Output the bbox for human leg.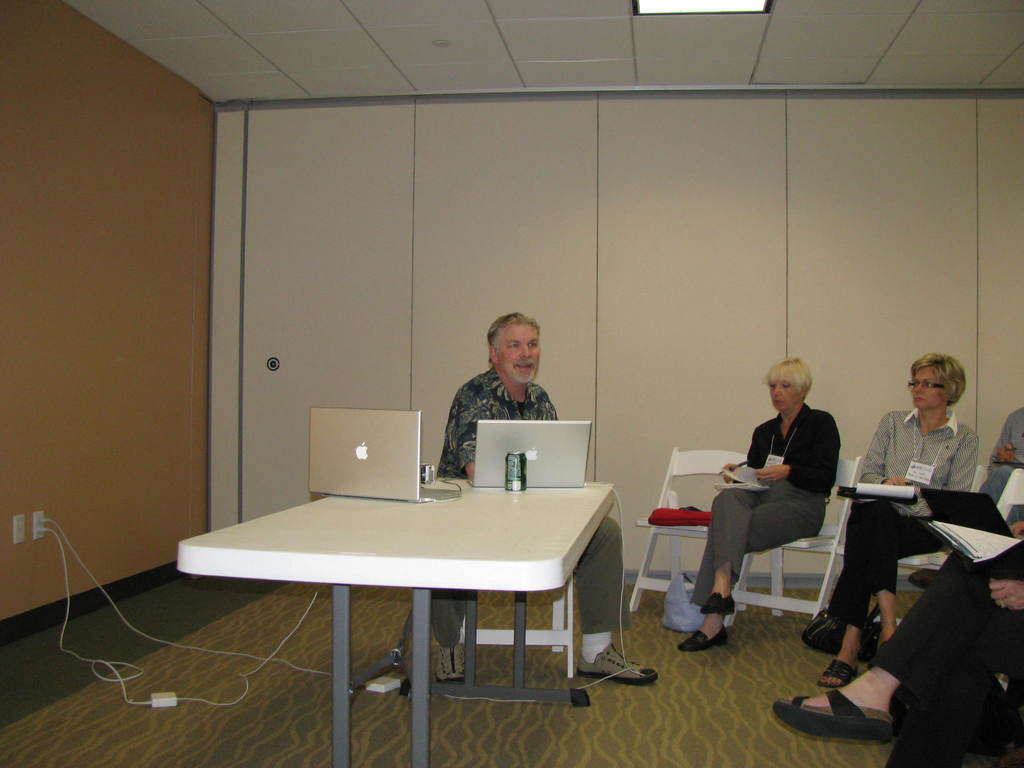
select_region(816, 516, 947, 684).
